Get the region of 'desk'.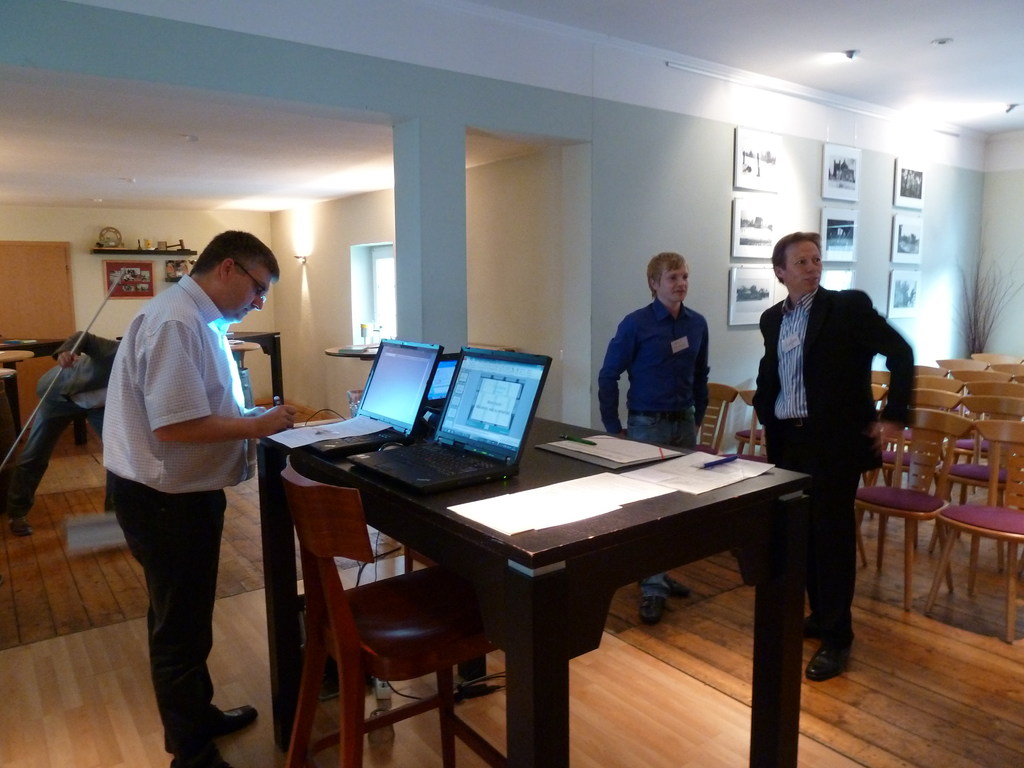
region(275, 383, 829, 753).
